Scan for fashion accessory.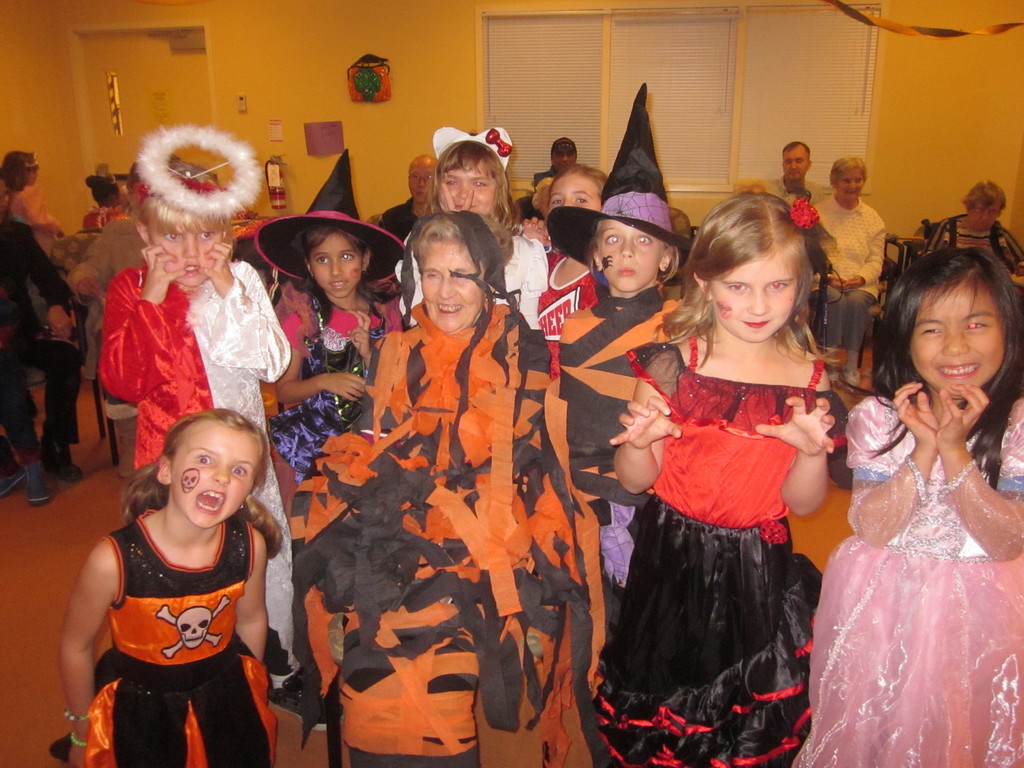
Scan result: 186, 411, 198, 423.
